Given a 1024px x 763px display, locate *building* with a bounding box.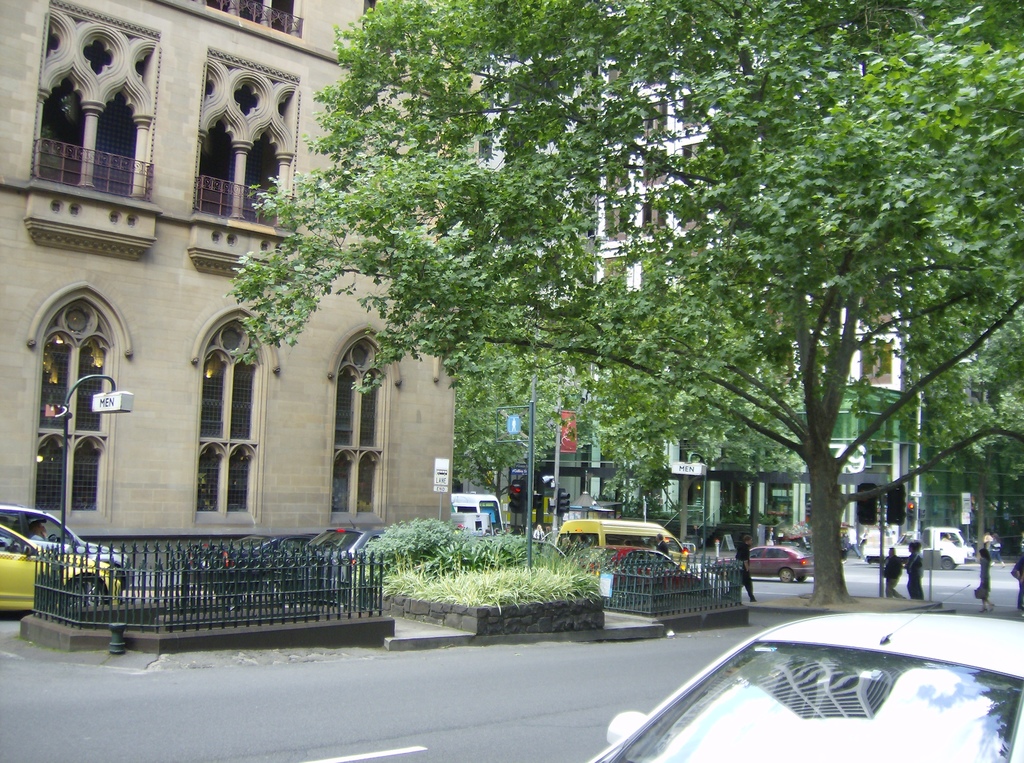
Located: {"x1": 0, "y1": 0, "x2": 461, "y2": 552}.
